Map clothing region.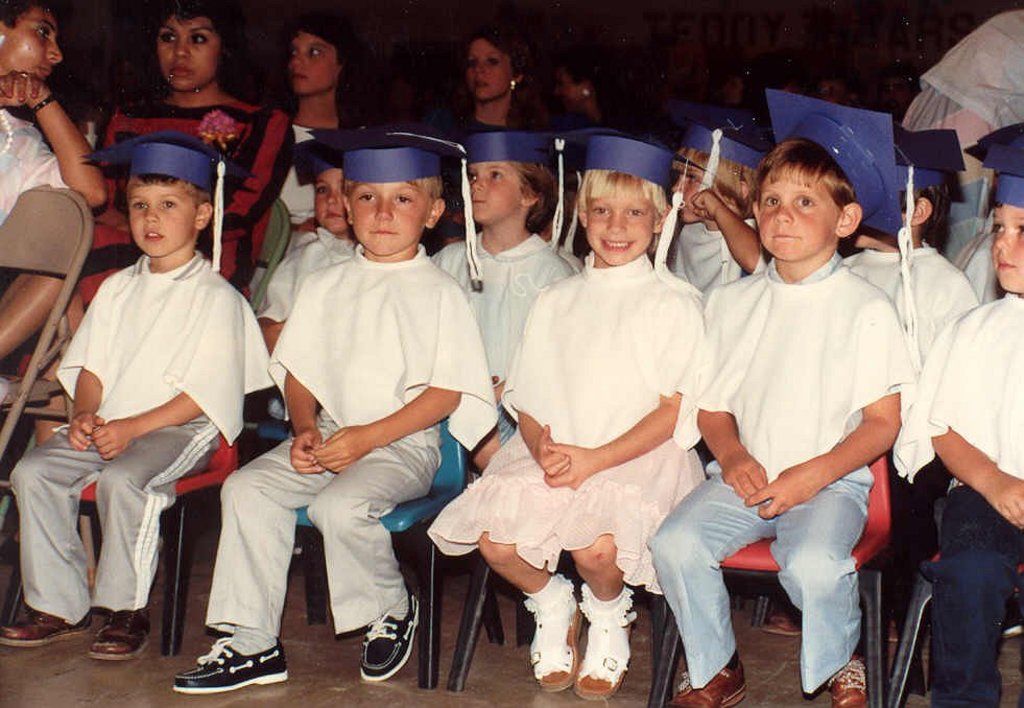
Mapped to bbox(692, 243, 923, 683).
